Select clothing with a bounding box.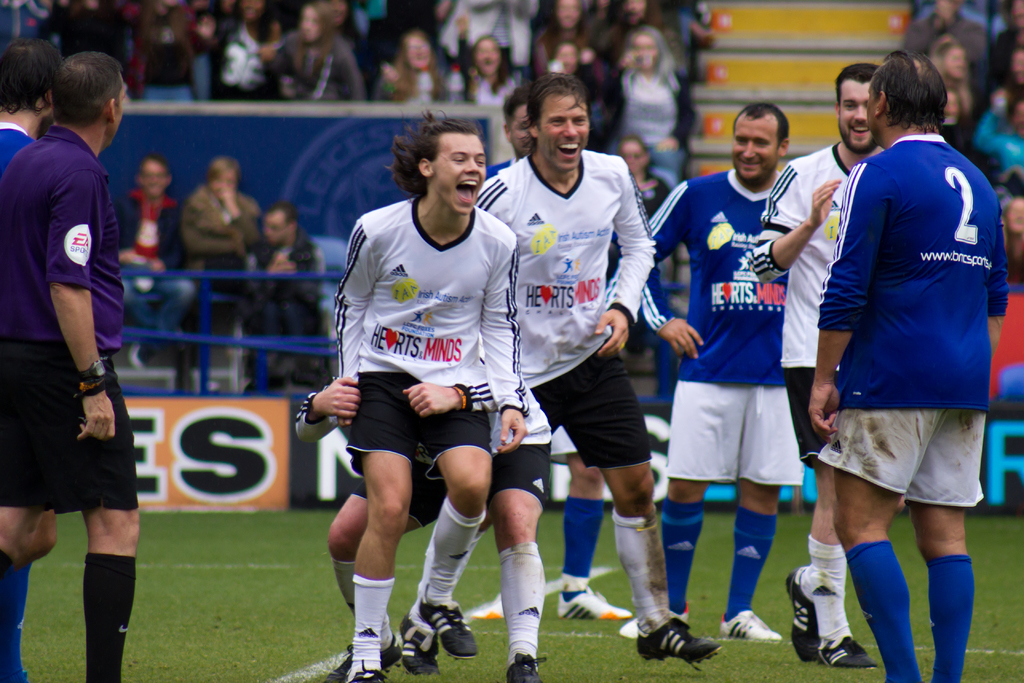
BBox(474, 147, 658, 473).
